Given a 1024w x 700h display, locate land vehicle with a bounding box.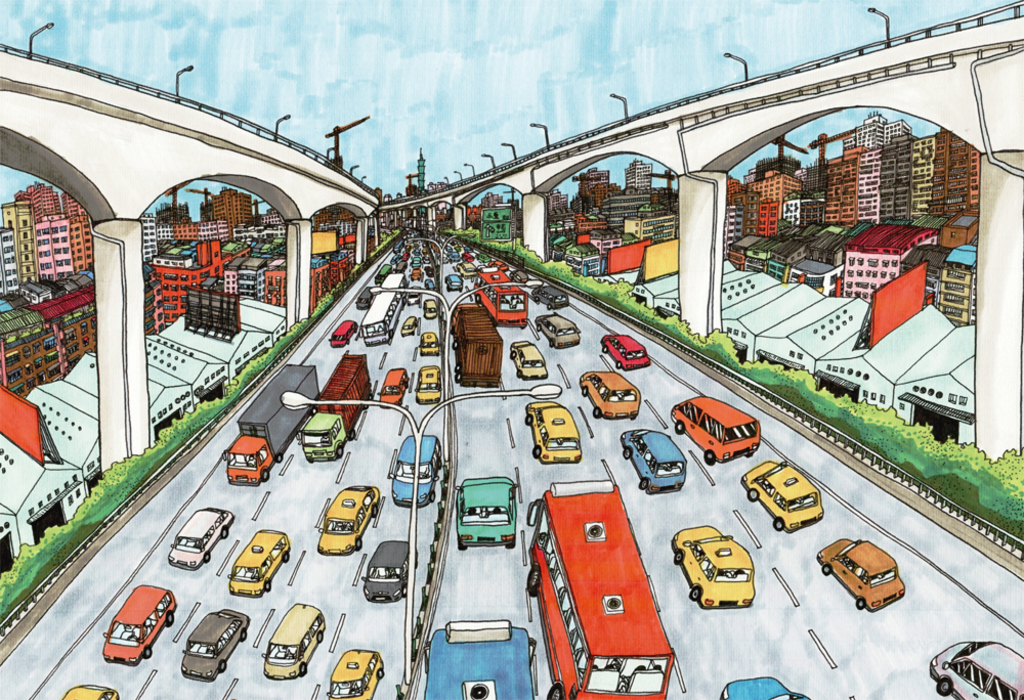
Located: [x1=386, y1=367, x2=409, y2=406].
